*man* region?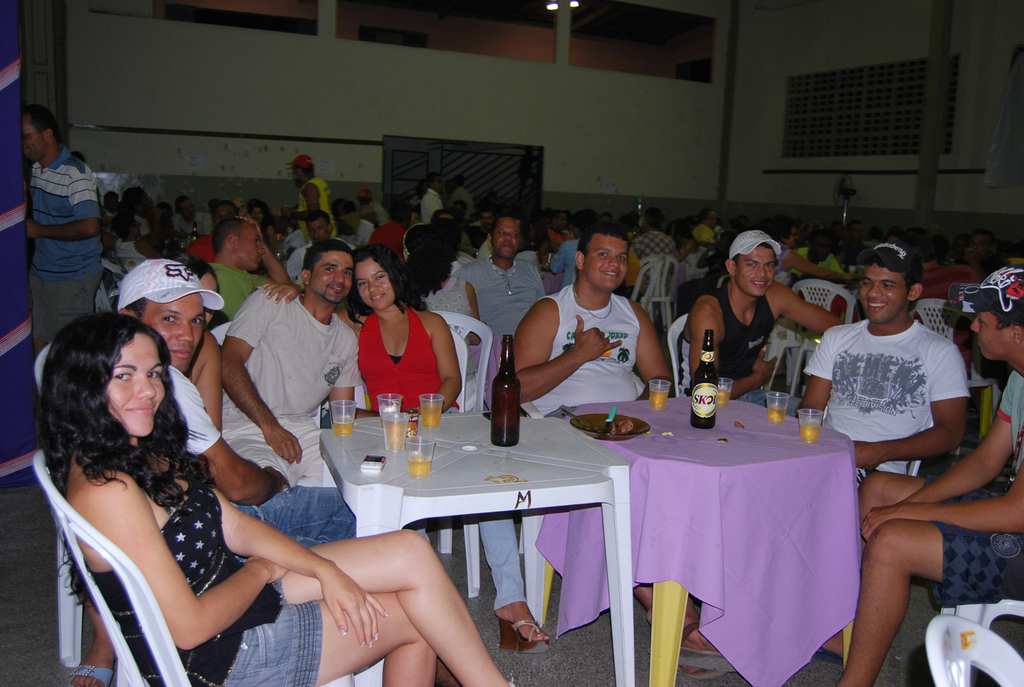
24, 102, 104, 355
